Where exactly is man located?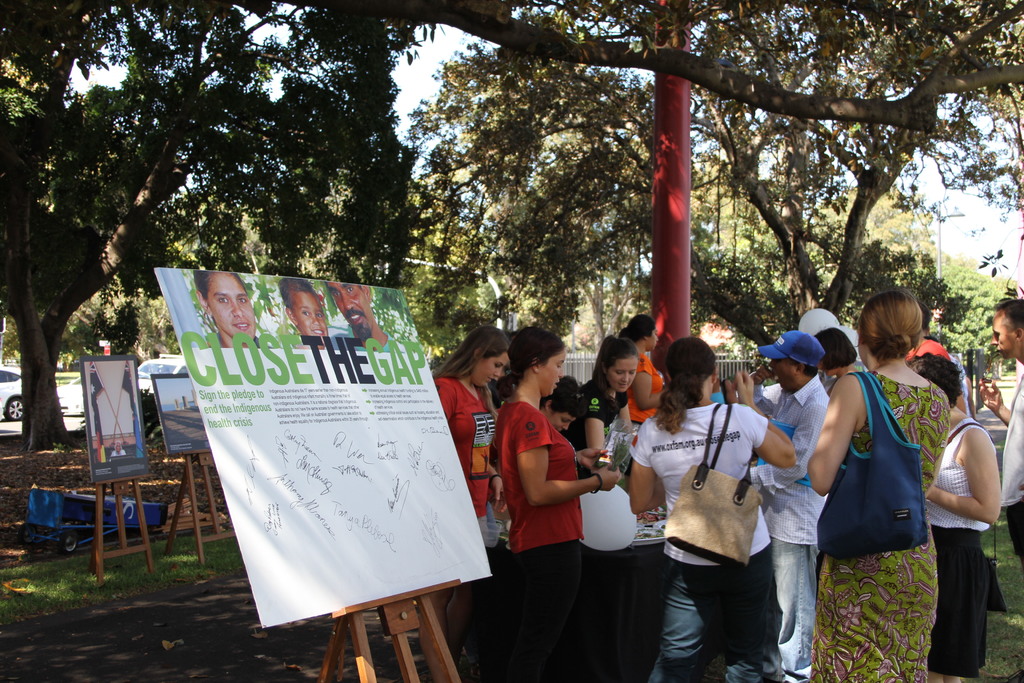
Its bounding box is (324, 283, 402, 355).
